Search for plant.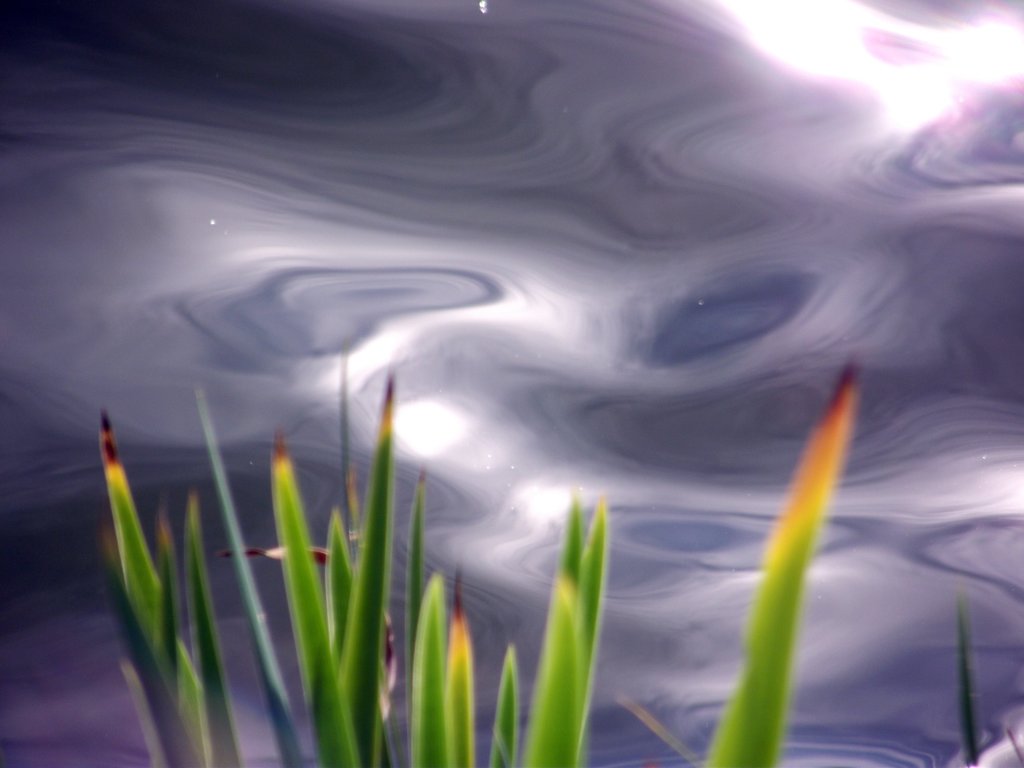
Found at pyautogui.locateOnScreen(948, 599, 985, 767).
